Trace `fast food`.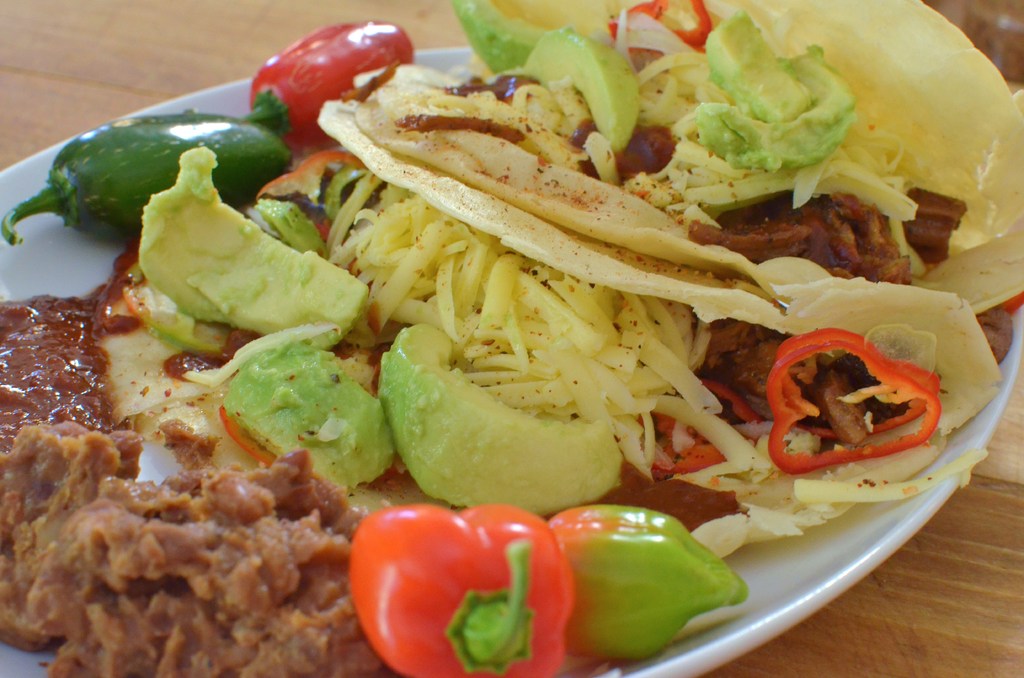
Traced to [4,461,402,677].
